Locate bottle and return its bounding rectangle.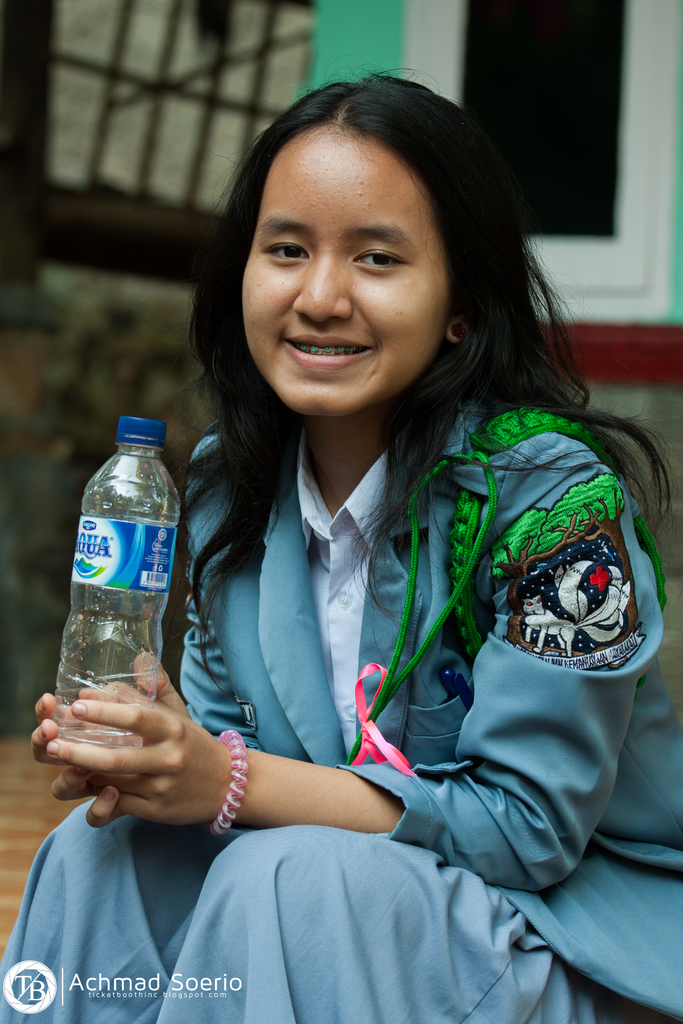
pyautogui.locateOnScreen(54, 410, 187, 760).
